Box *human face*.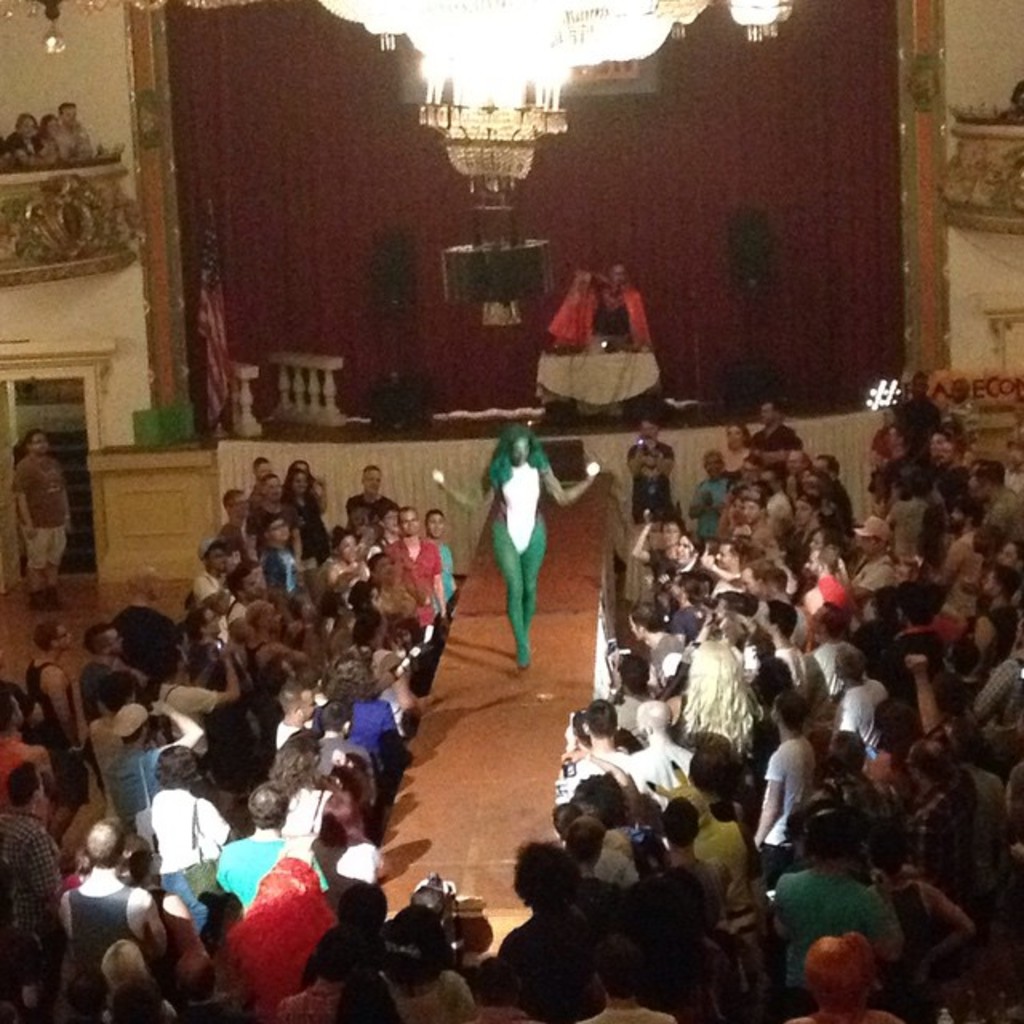
(x1=762, y1=405, x2=771, y2=424).
